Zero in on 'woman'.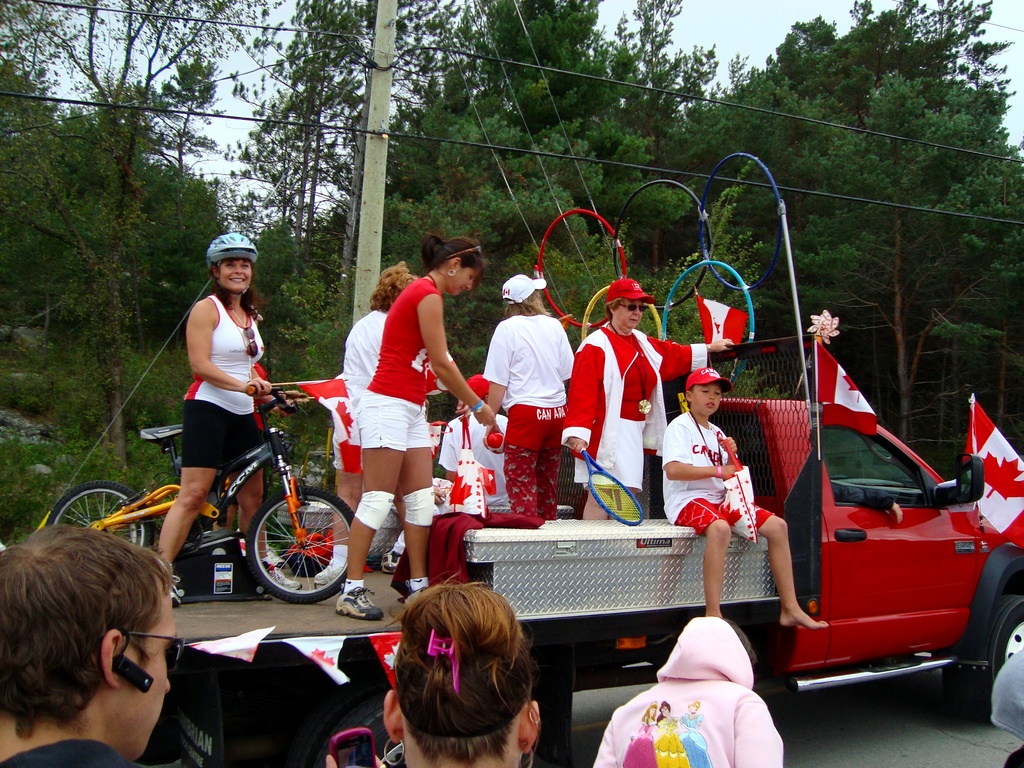
Zeroed in: <box>350,576,582,767</box>.
